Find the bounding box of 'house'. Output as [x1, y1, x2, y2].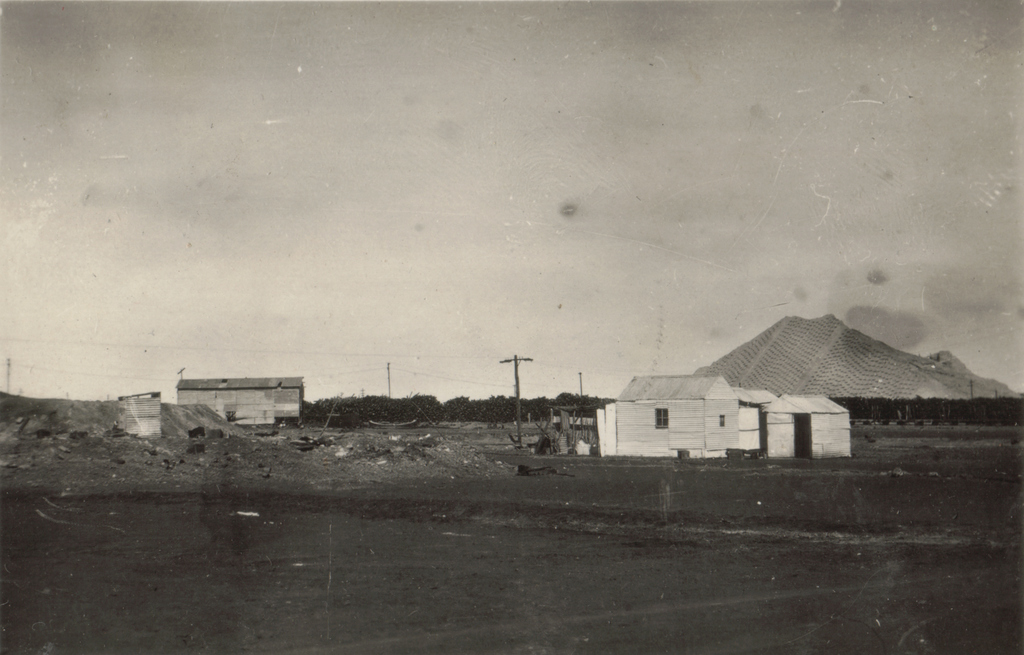
[170, 375, 303, 438].
